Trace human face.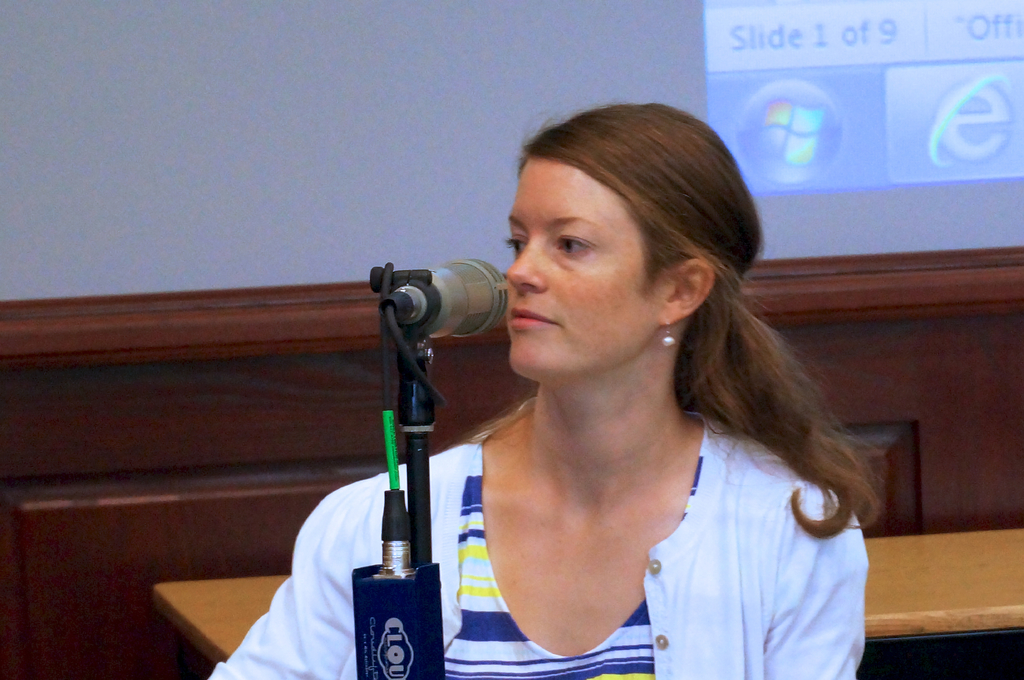
Traced to {"x1": 499, "y1": 155, "x2": 685, "y2": 379}.
